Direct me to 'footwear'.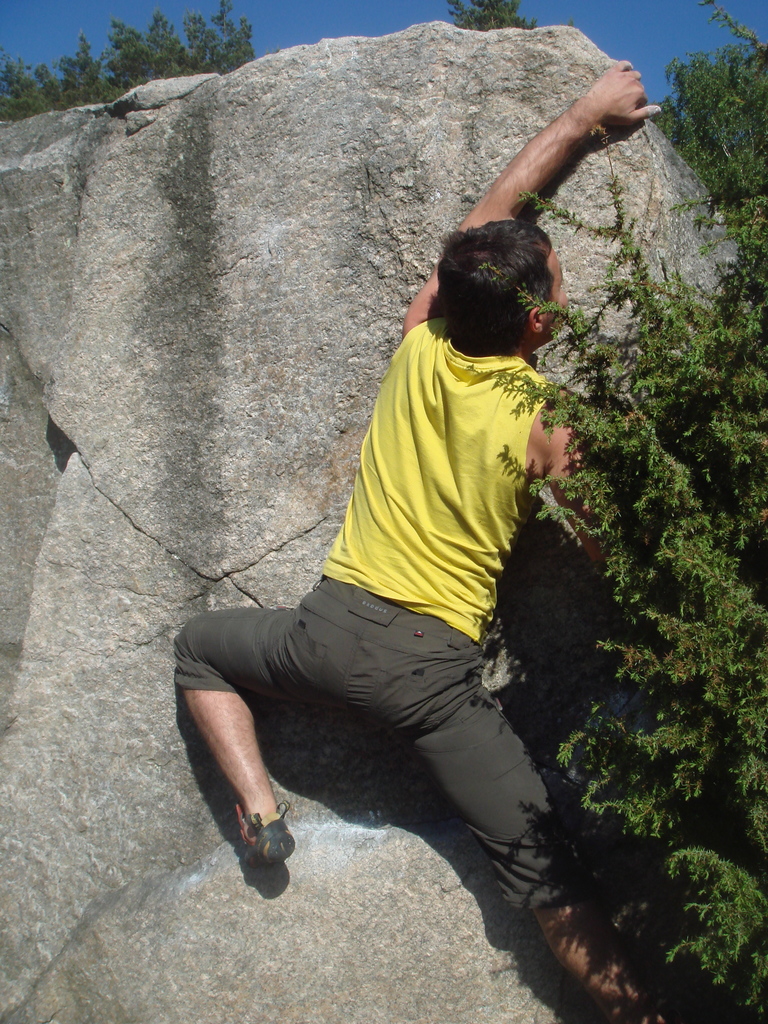
Direction: BBox(232, 800, 296, 874).
